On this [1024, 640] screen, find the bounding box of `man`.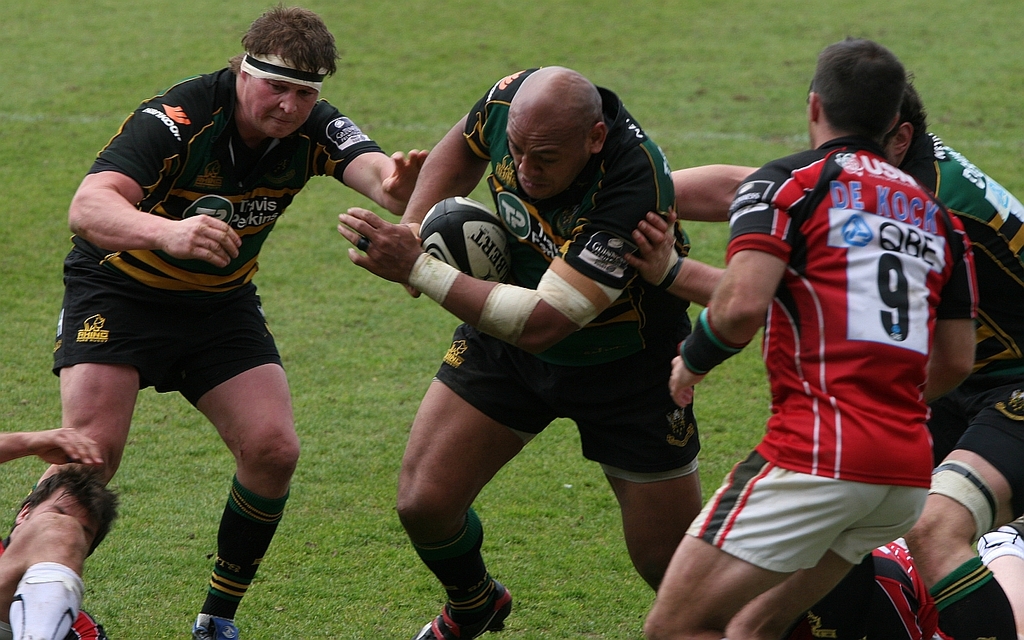
Bounding box: crop(3, 18, 423, 608).
